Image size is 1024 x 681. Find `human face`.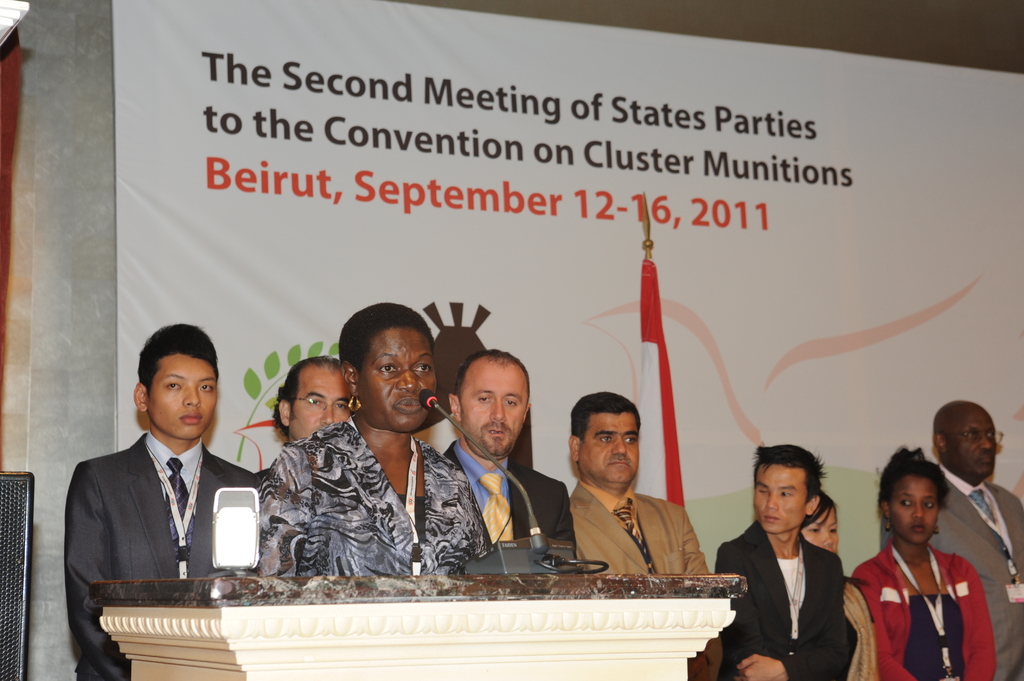
region(461, 362, 525, 462).
